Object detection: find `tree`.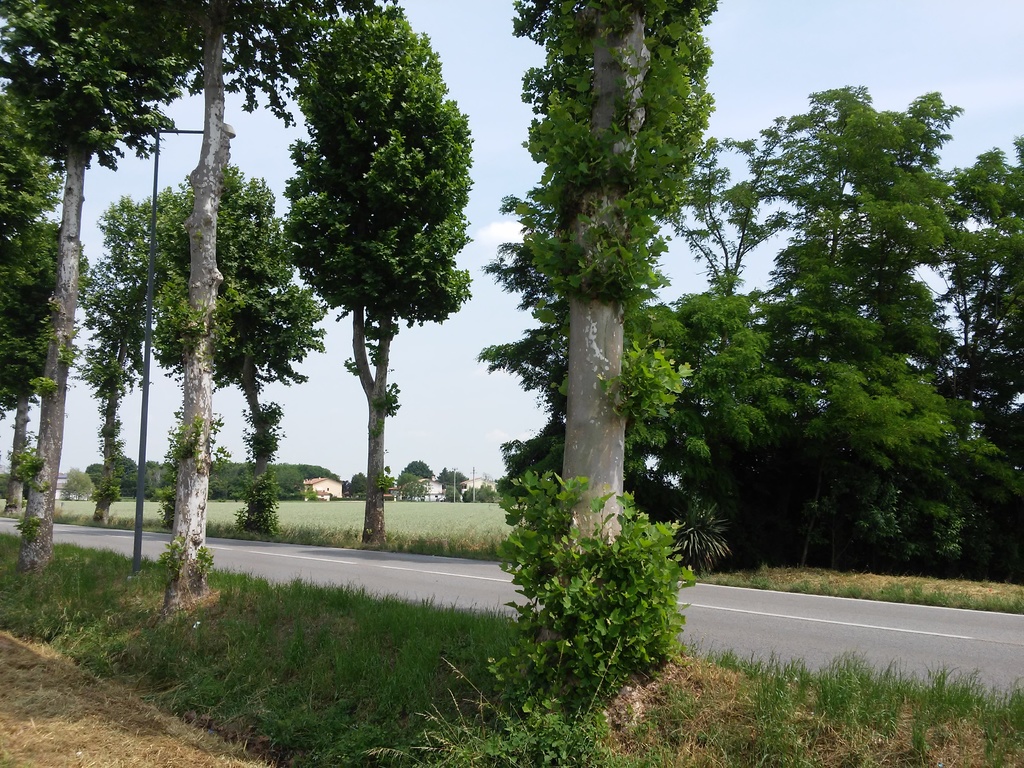
406/479/429/500.
